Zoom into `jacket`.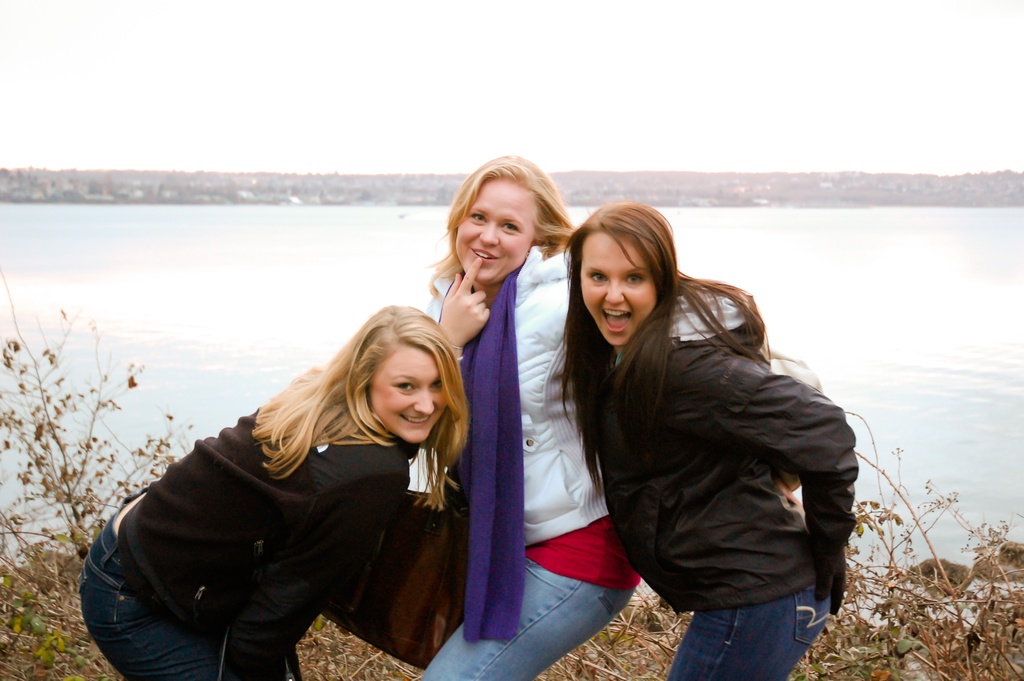
Zoom target: 67/331/491/668.
